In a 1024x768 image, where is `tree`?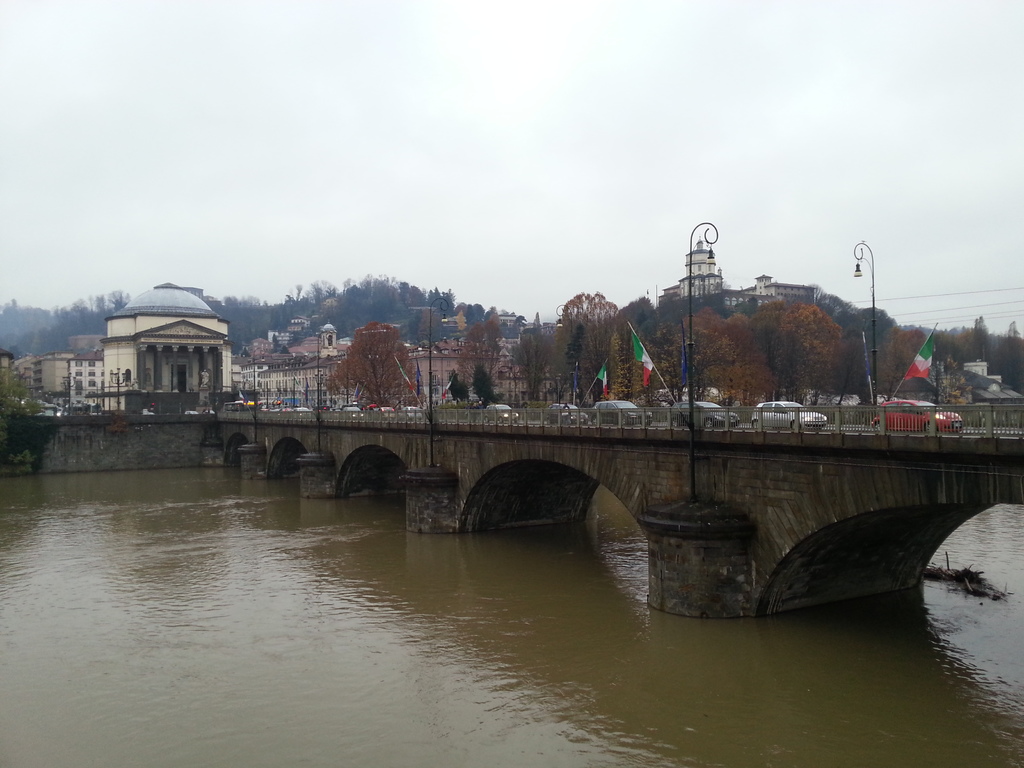
rect(49, 295, 87, 342).
